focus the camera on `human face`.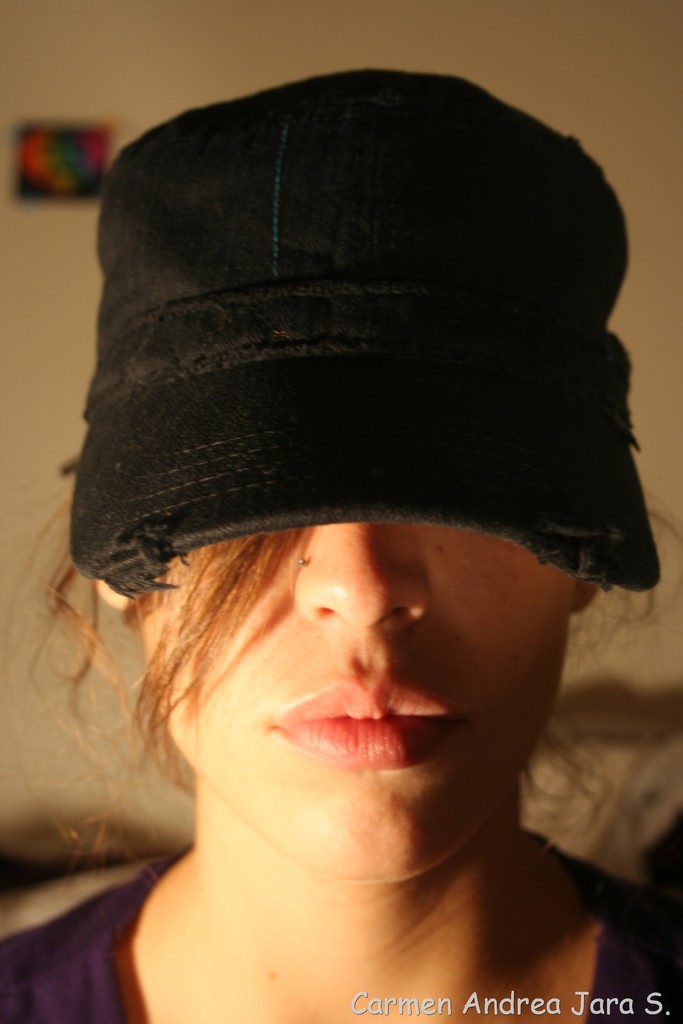
Focus region: (135,515,578,879).
